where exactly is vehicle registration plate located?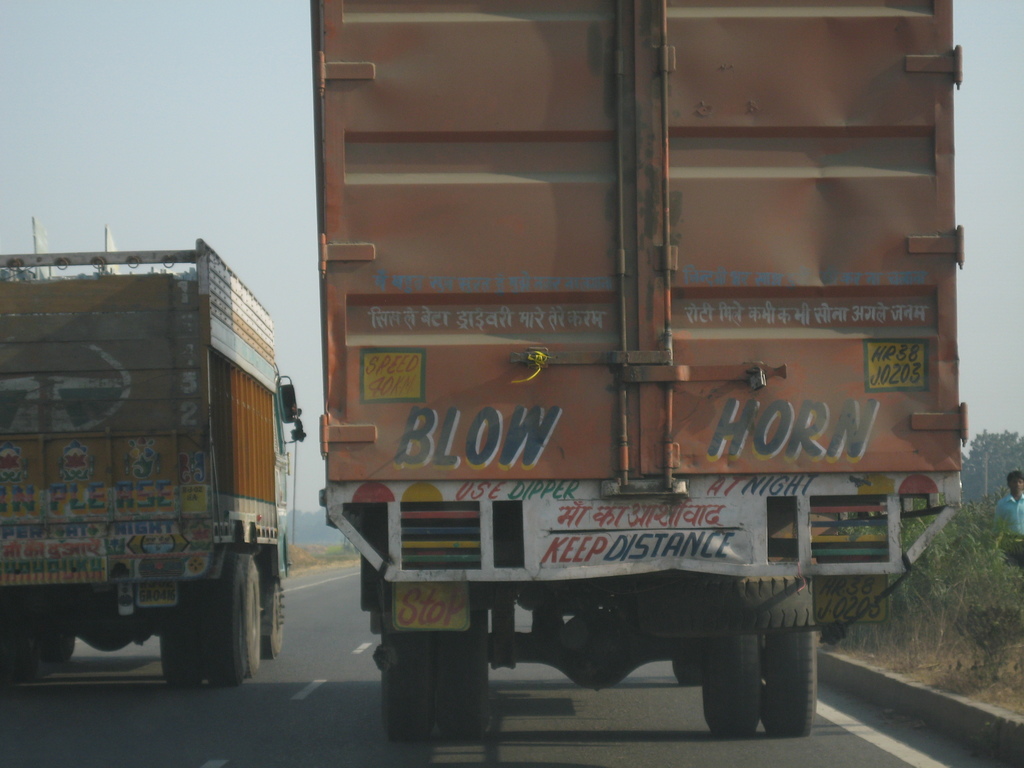
Its bounding box is <region>136, 580, 176, 607</region>.
